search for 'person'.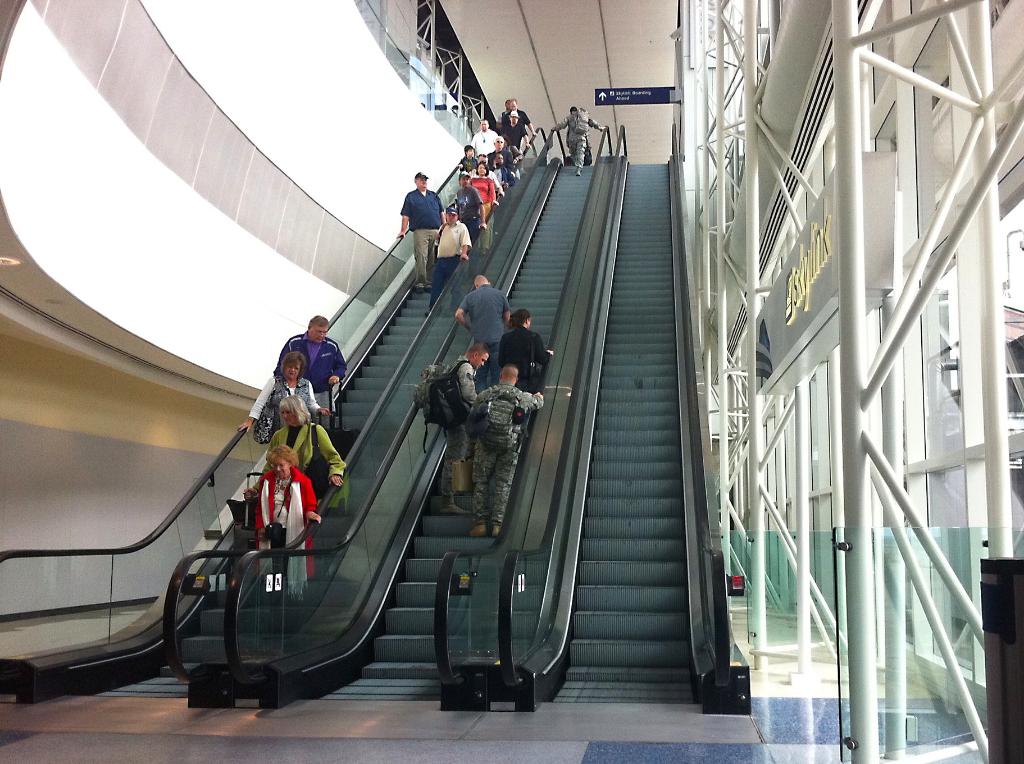
Found at 435,345,492,514.
